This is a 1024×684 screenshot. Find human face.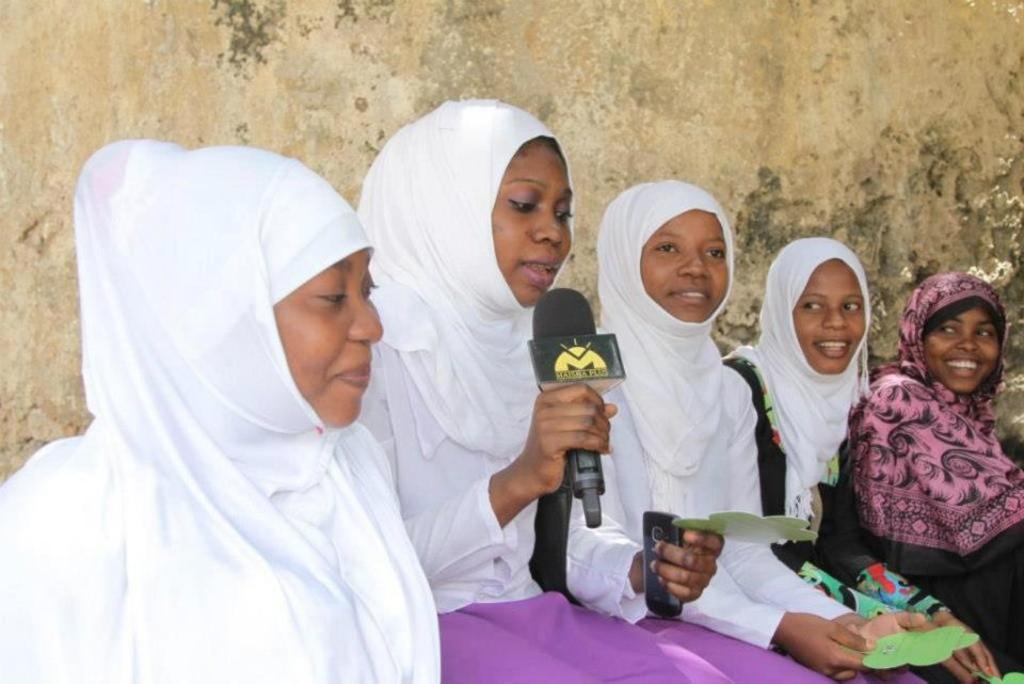
Bounding box: crop(641, 209, 729, 322).
